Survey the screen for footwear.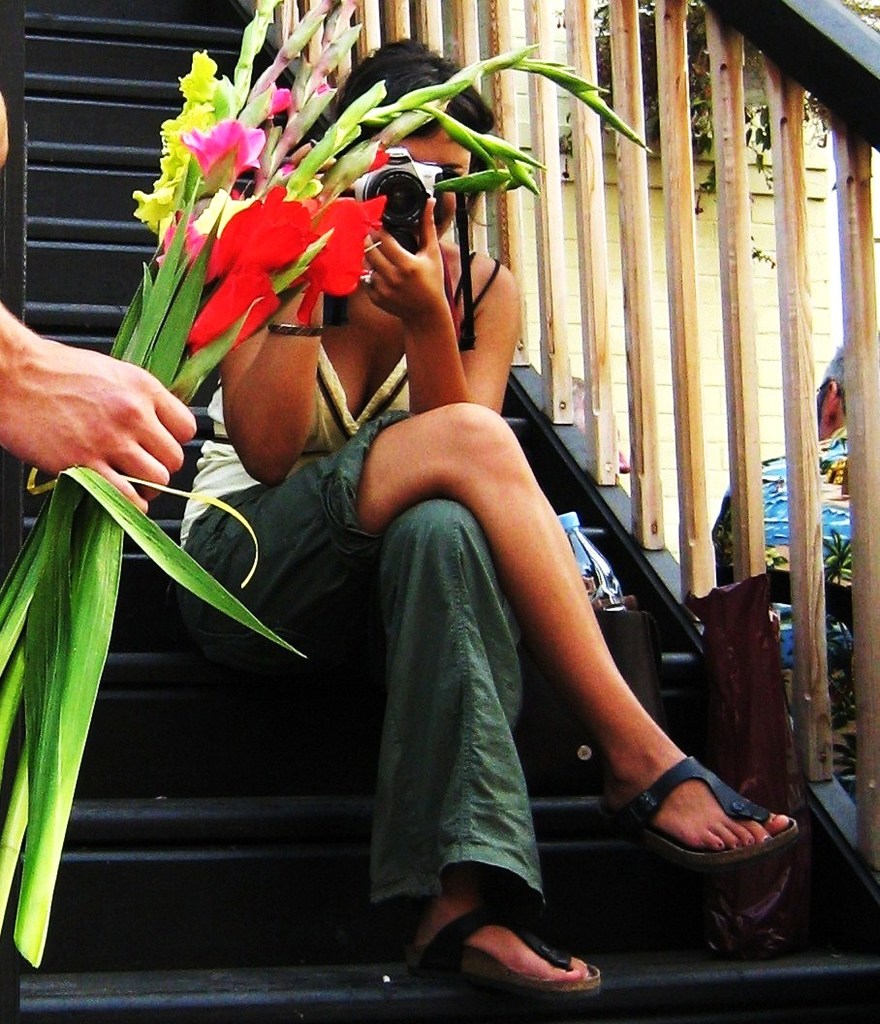
Survey found: crop(593, 748, 801, 868).
